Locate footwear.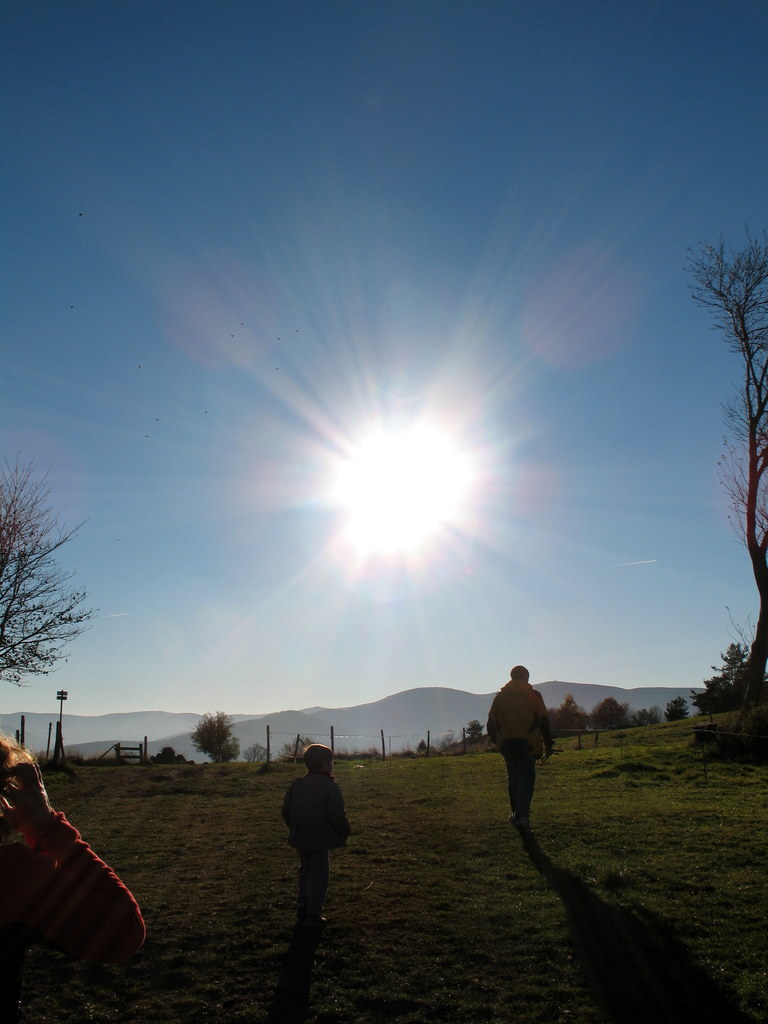
Bounding box: rect(508, 807, 532, 830).
